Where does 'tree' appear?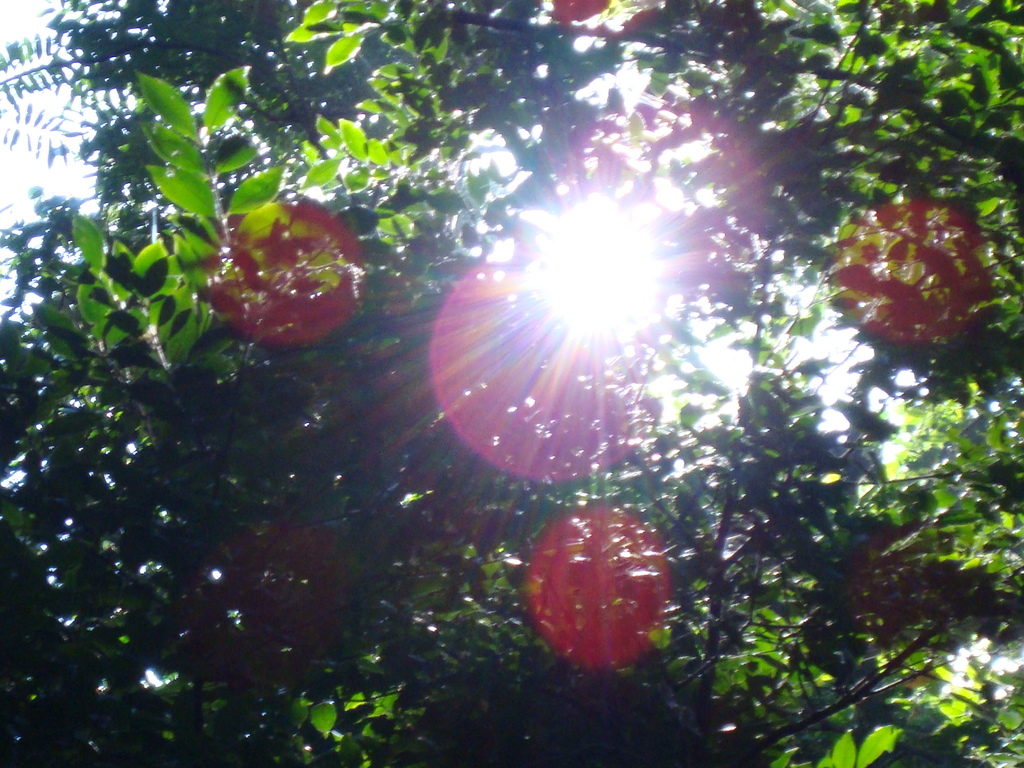
Appears at box(0, 0, 1023, 765).
